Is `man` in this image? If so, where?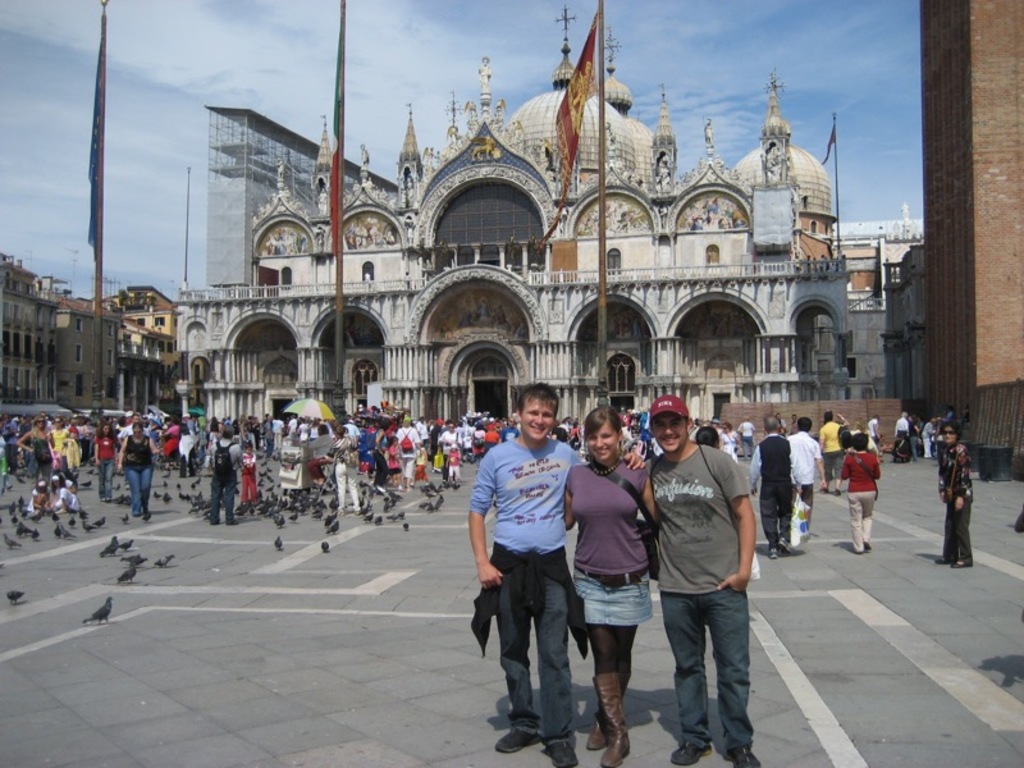
Yes, at bbox=[820, 410, 851, 495].
